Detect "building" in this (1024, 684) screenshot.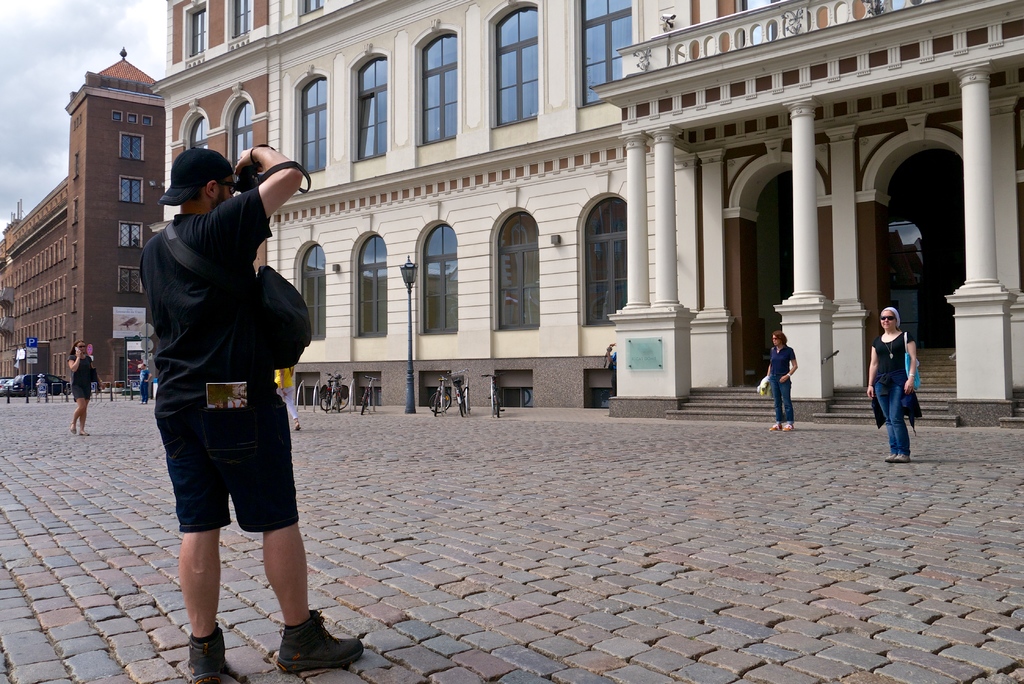
Detection: <box>0,53,166,384</box>.
